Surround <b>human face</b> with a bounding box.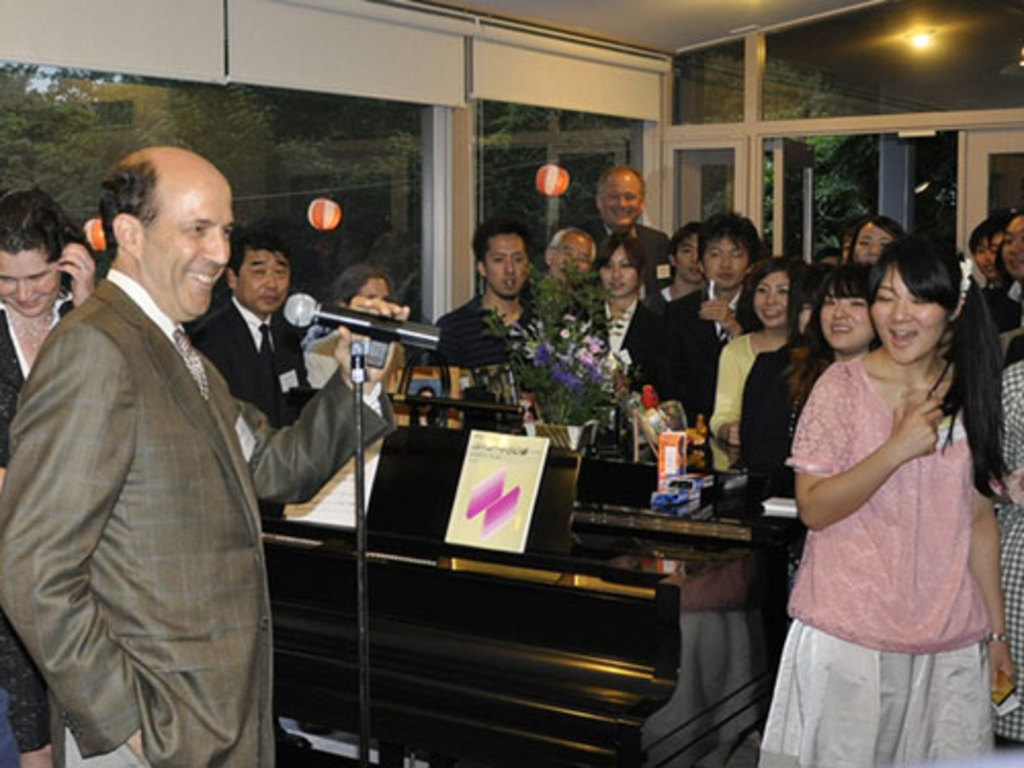
<box>860,219,905,266</box>.
